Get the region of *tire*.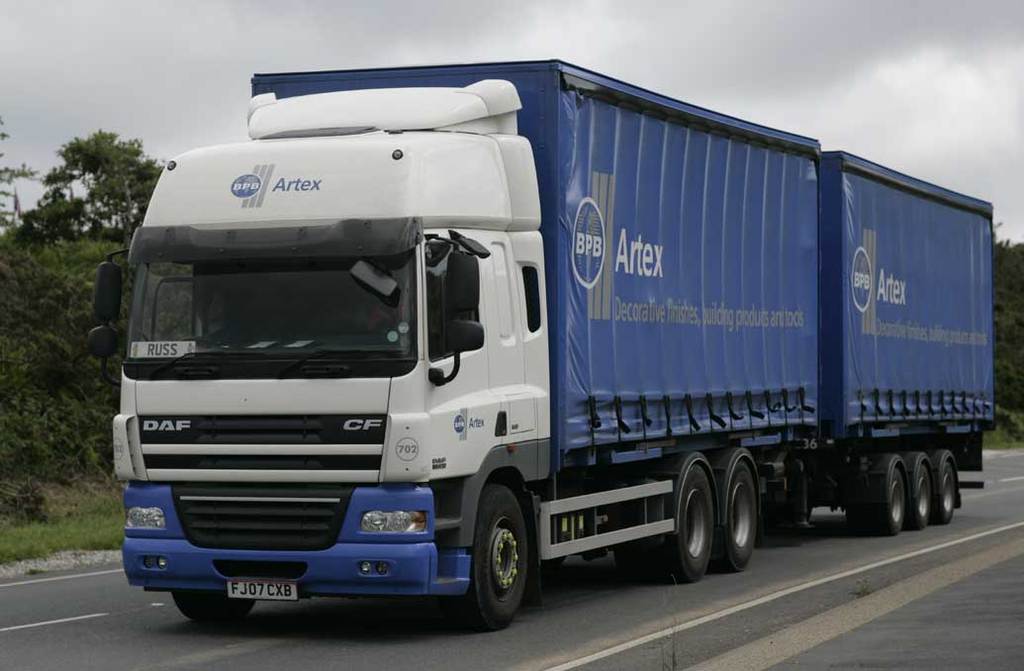
select_region(456, 498, 541, 636).
